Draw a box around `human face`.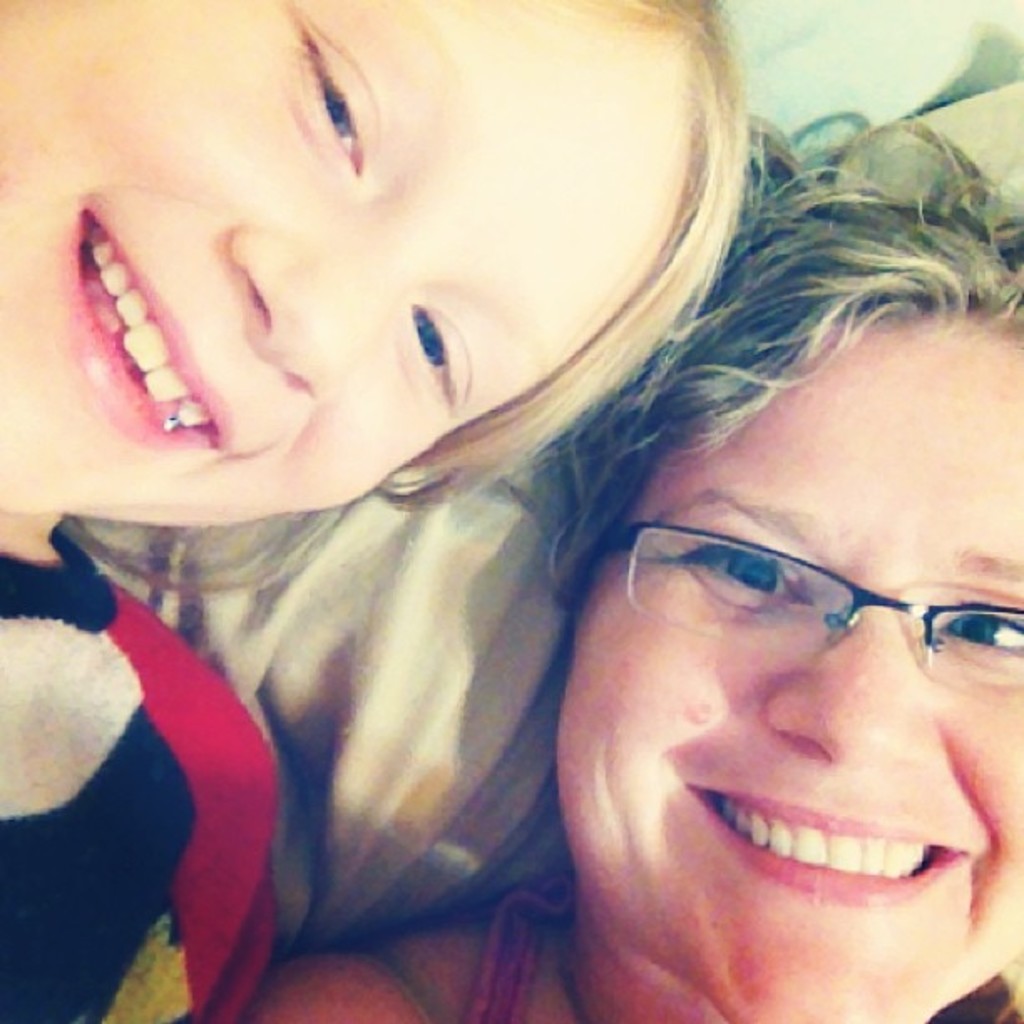
region(0, 0, 698, 525).
